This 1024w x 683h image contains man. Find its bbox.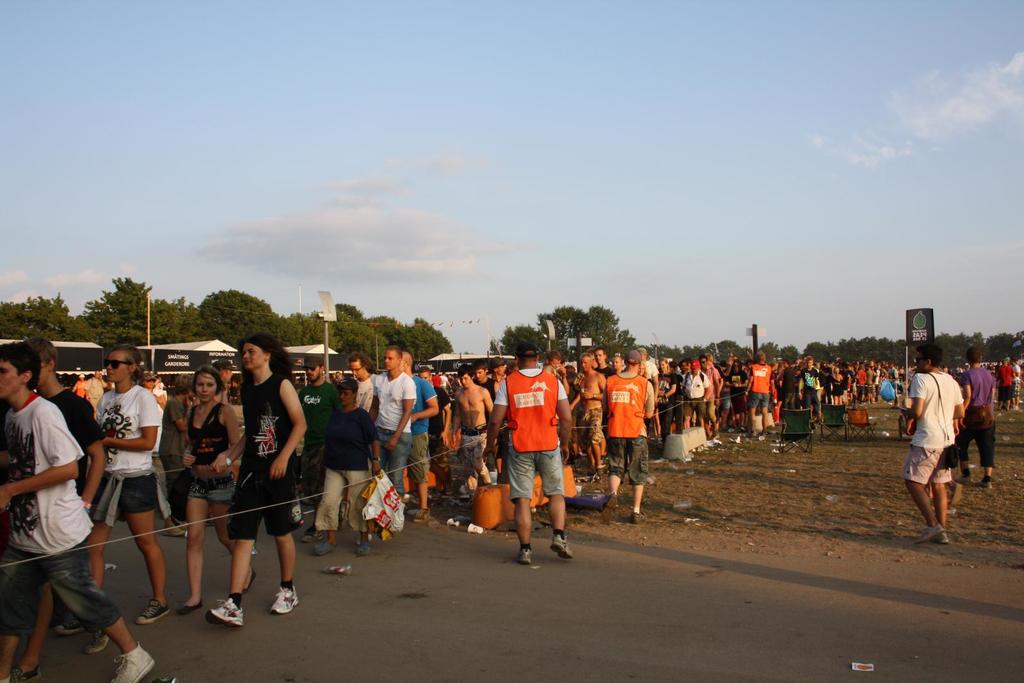
(left=902, top=344, right=986, bottom=553).
